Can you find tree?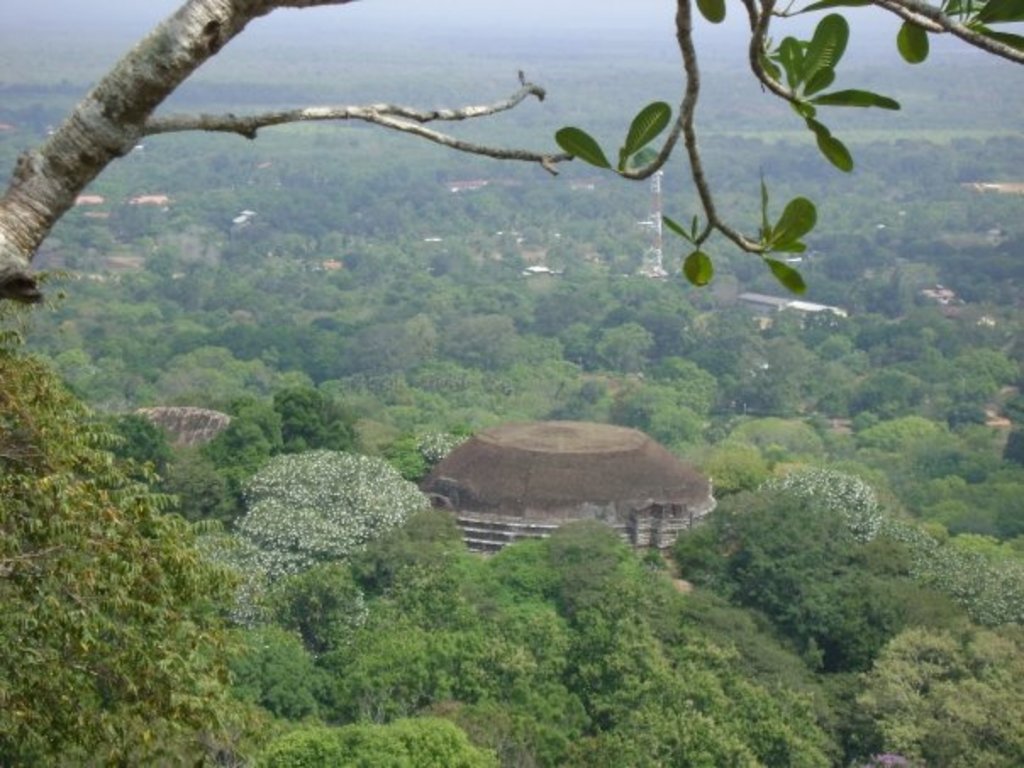
Yes, bounding box: pyautogui.locateOnScreen(393, 154, 417, 178).
